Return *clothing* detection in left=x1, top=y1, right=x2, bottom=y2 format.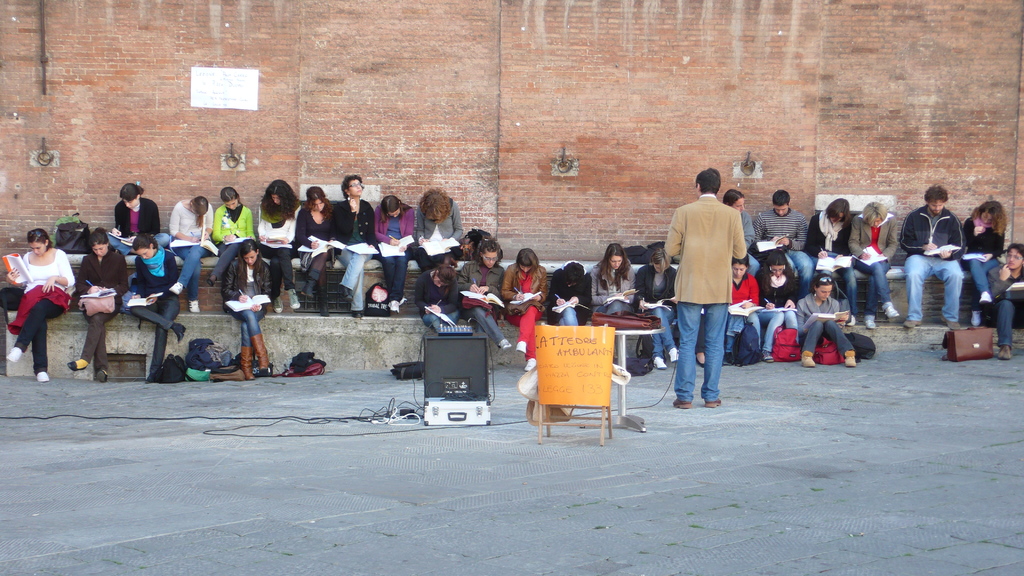
left=211, top=201, right=249, bottom=273.
